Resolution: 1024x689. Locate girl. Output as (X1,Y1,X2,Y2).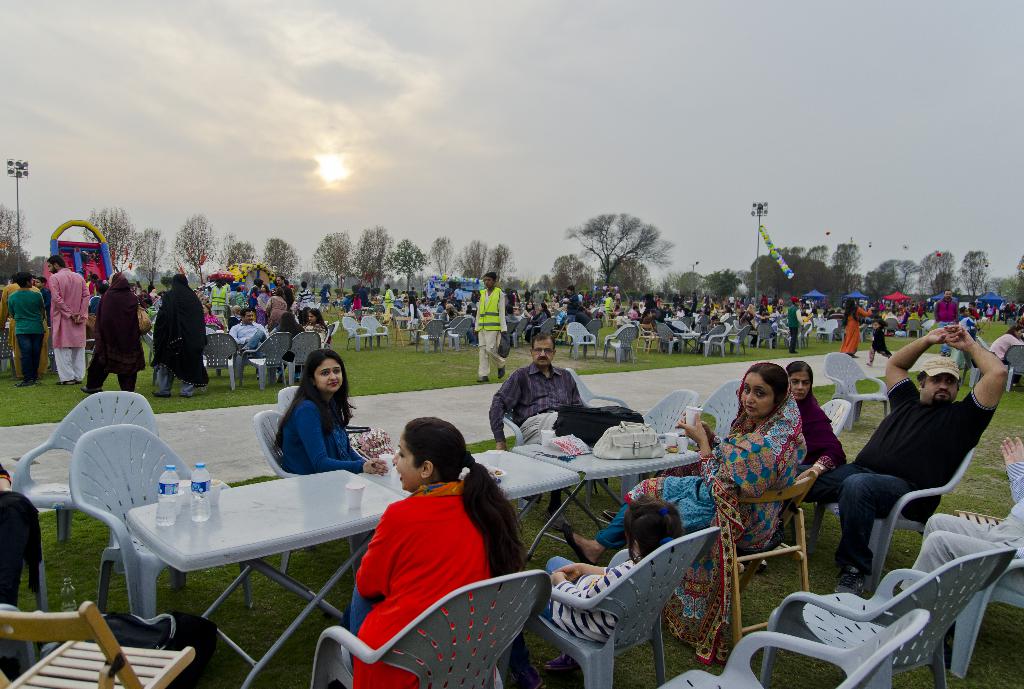
(348,415,529,688).
